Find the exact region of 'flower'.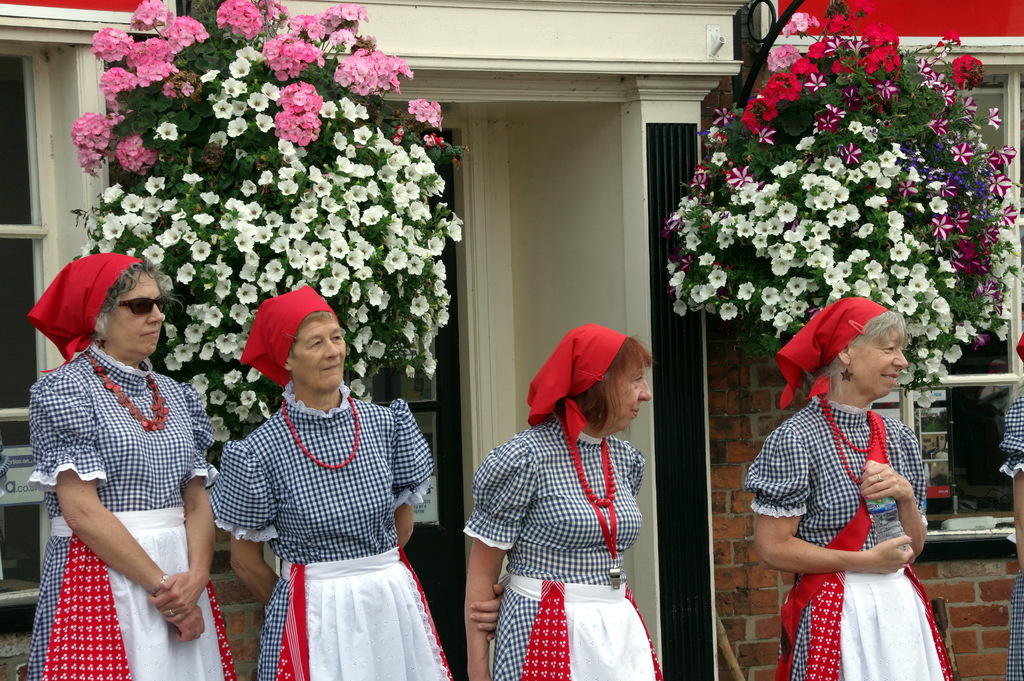
Exact region: BBox(769, 309, 794, 341).
